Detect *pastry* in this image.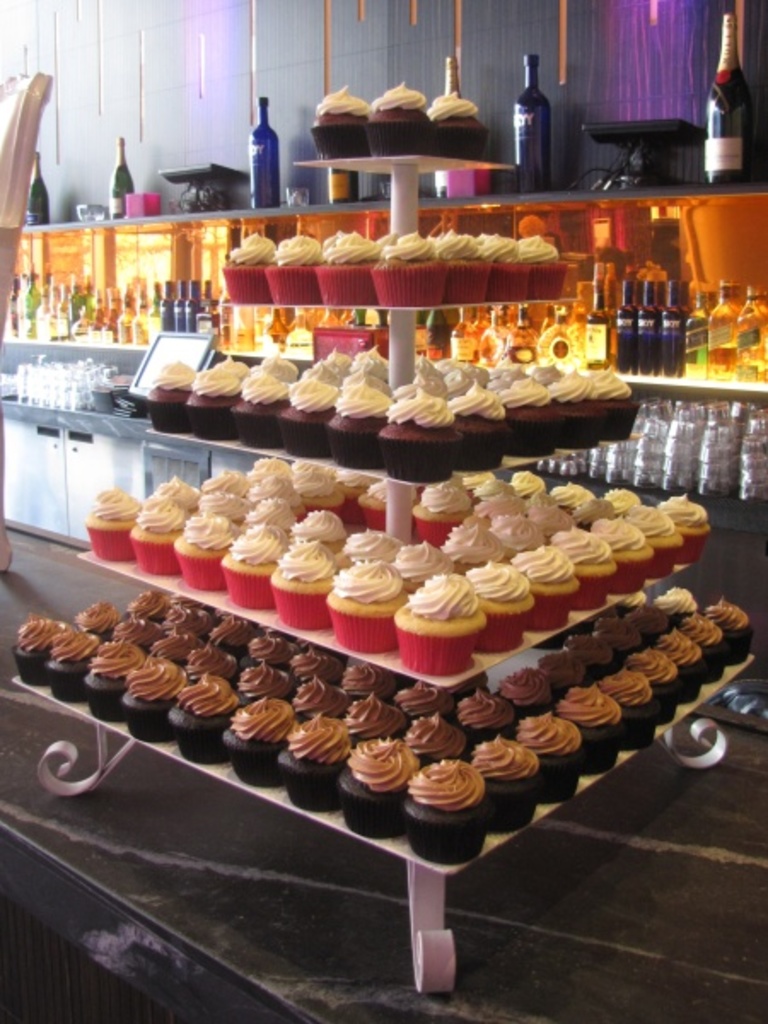
Detection: [551,678,620,777].
